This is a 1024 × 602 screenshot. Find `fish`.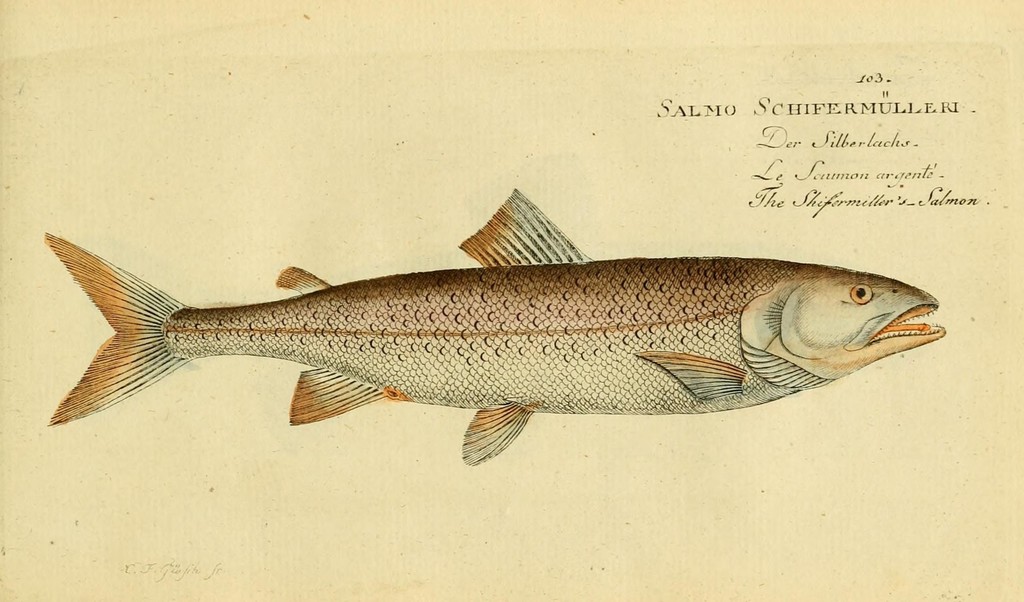
Bounding box: crop(36, 193, 947, 466).
